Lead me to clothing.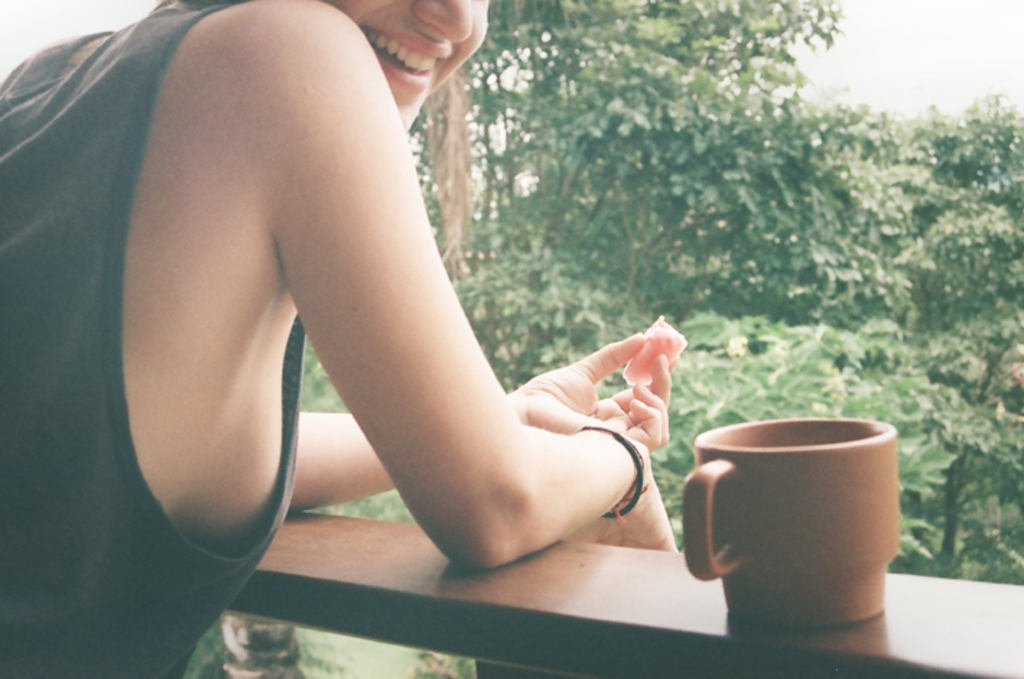
Lead to pyautogui.locateOnScreen(1, 3, 292, 670).
